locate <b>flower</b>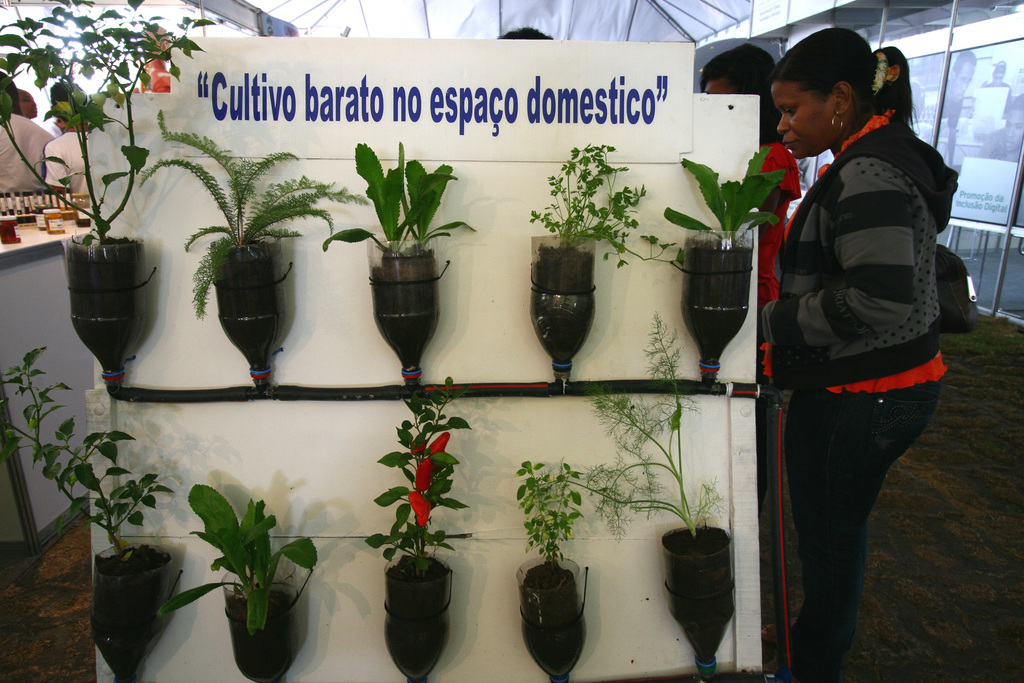
[x1=410, y1=490, x2=429, y2=522]
